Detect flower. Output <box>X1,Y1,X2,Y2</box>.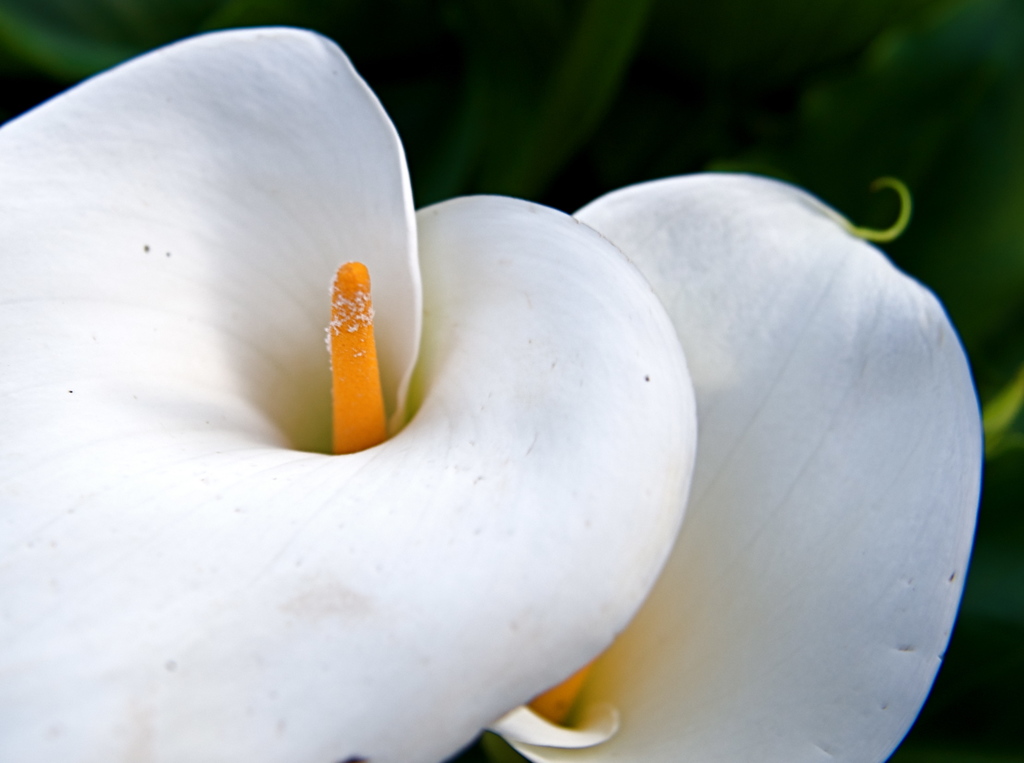
<box>481,168,983,762</box>.
